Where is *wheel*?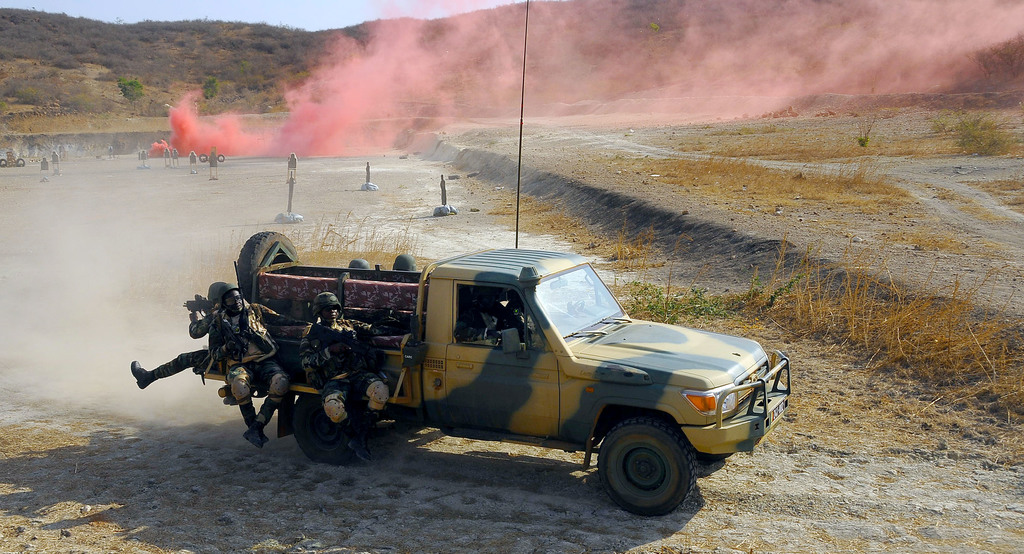
(left=237, top=231, right=298, bottom=304).
